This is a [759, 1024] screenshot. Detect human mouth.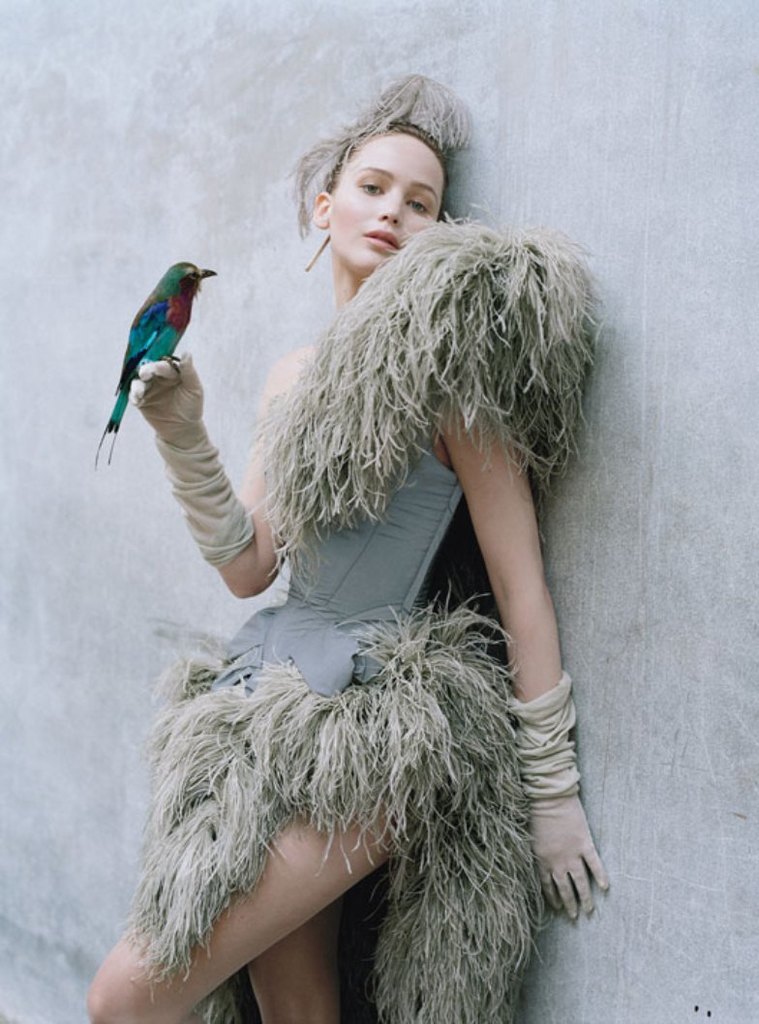
bbox=[363, 226, 404, 254].
